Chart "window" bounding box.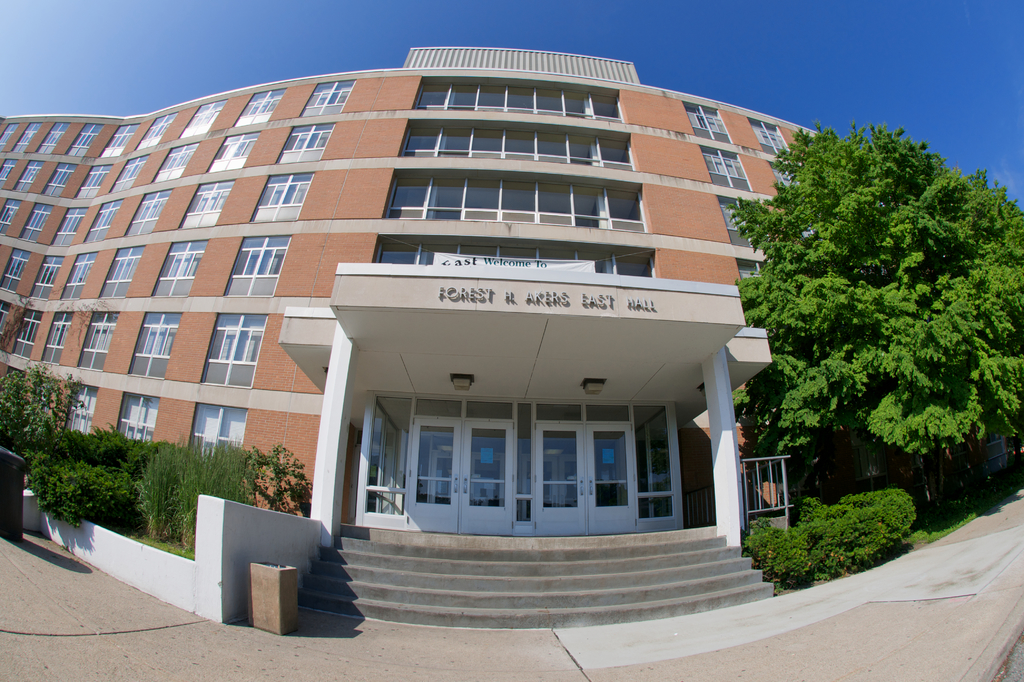
Charted: (682, 102, 735, 142).
